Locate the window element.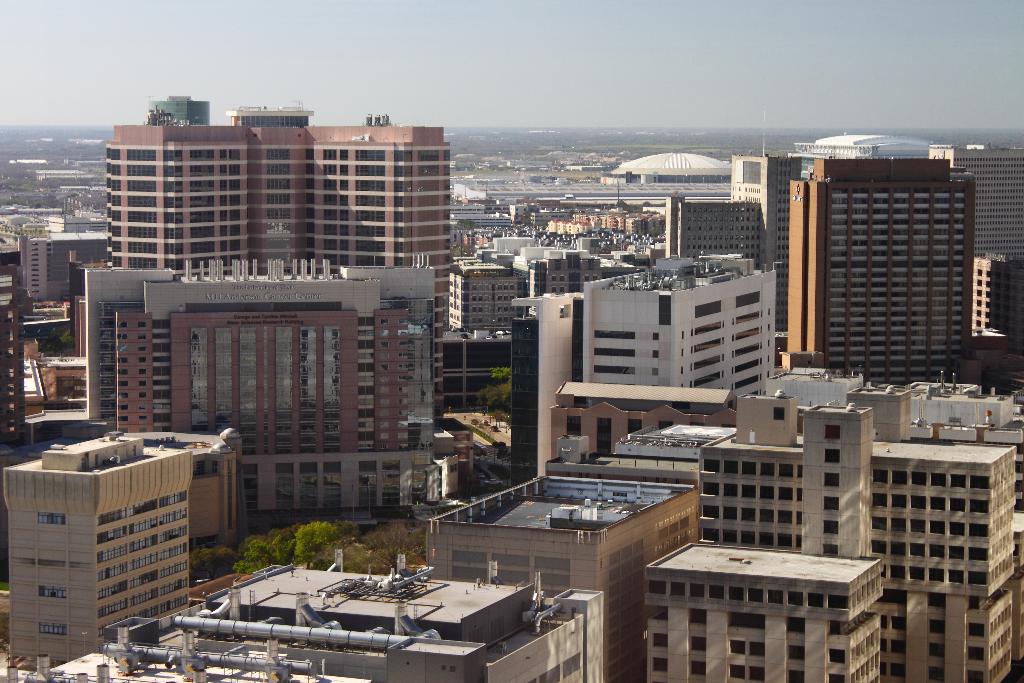
Element bbox: rect(38, 511, 65, 527).
